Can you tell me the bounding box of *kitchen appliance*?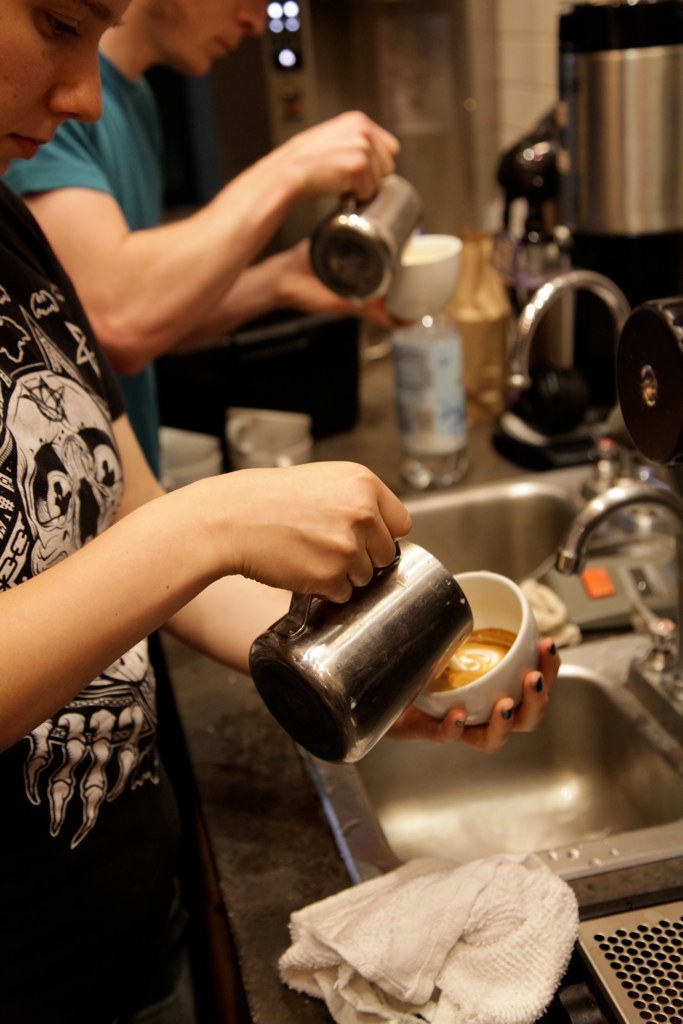
<box>556,0,682,311</box>.
